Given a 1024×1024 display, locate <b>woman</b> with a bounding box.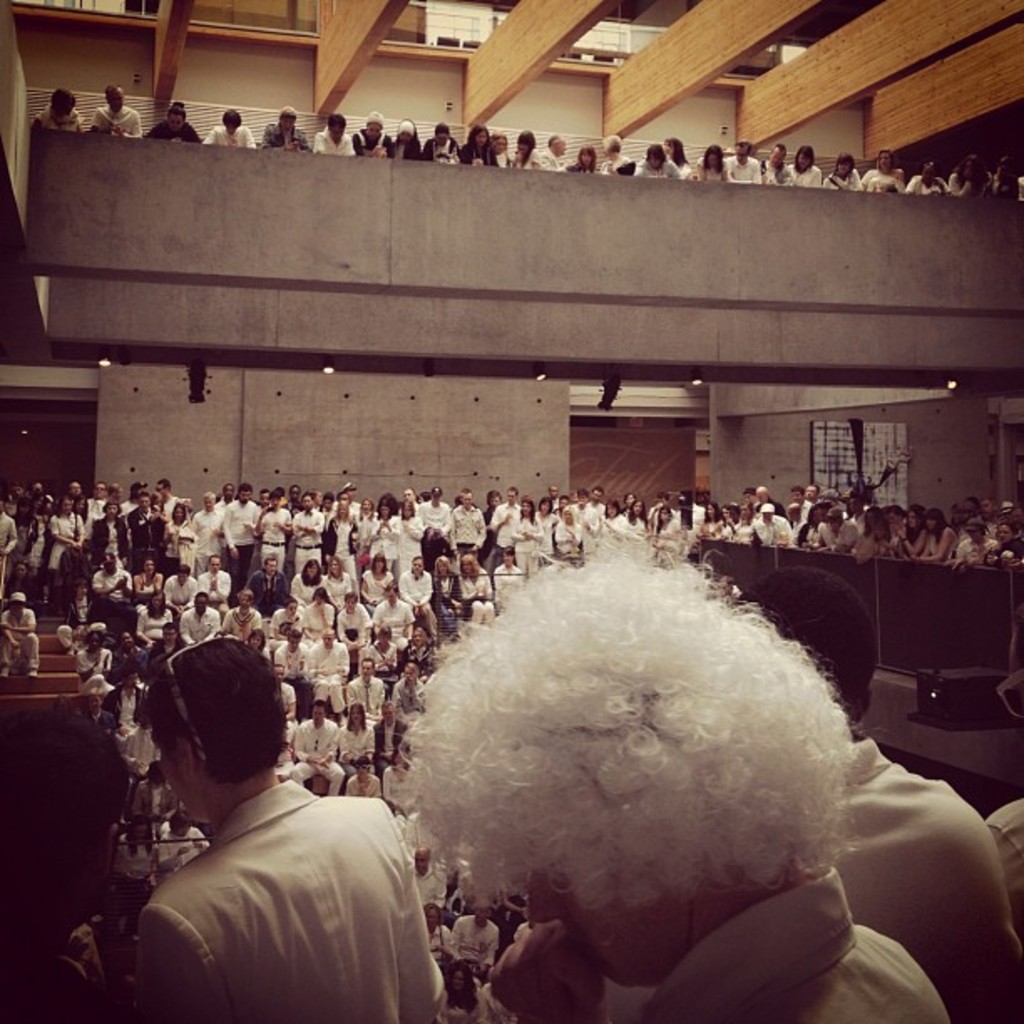
Located: BBox(696, 142, 728, 181).
